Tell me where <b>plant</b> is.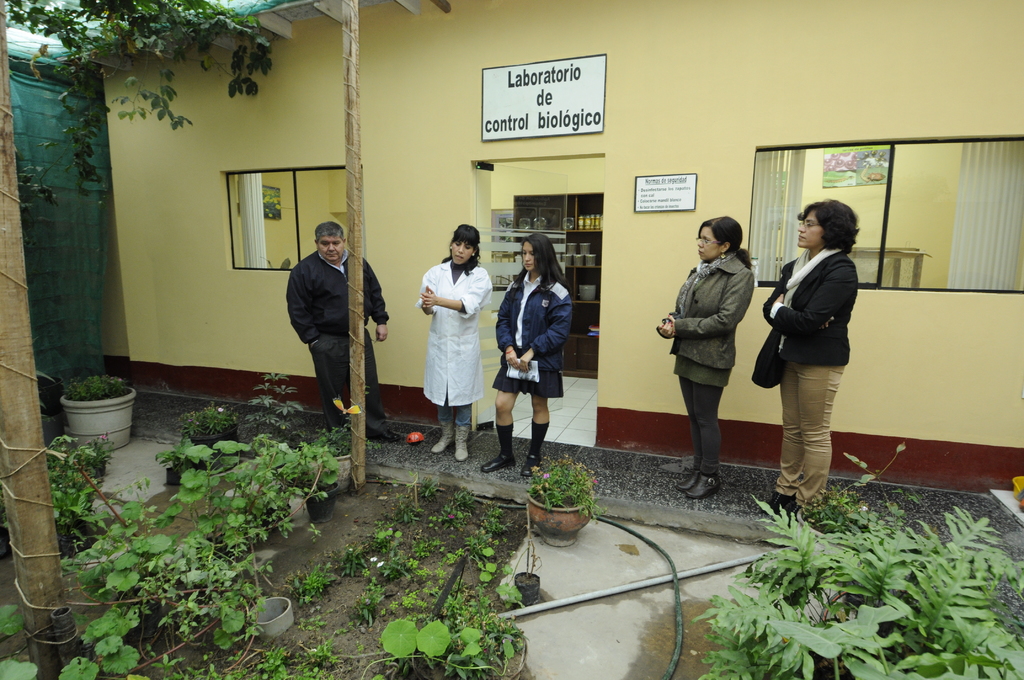
<b>plant</b> is at bbox=(0, 598, 41, 679).
